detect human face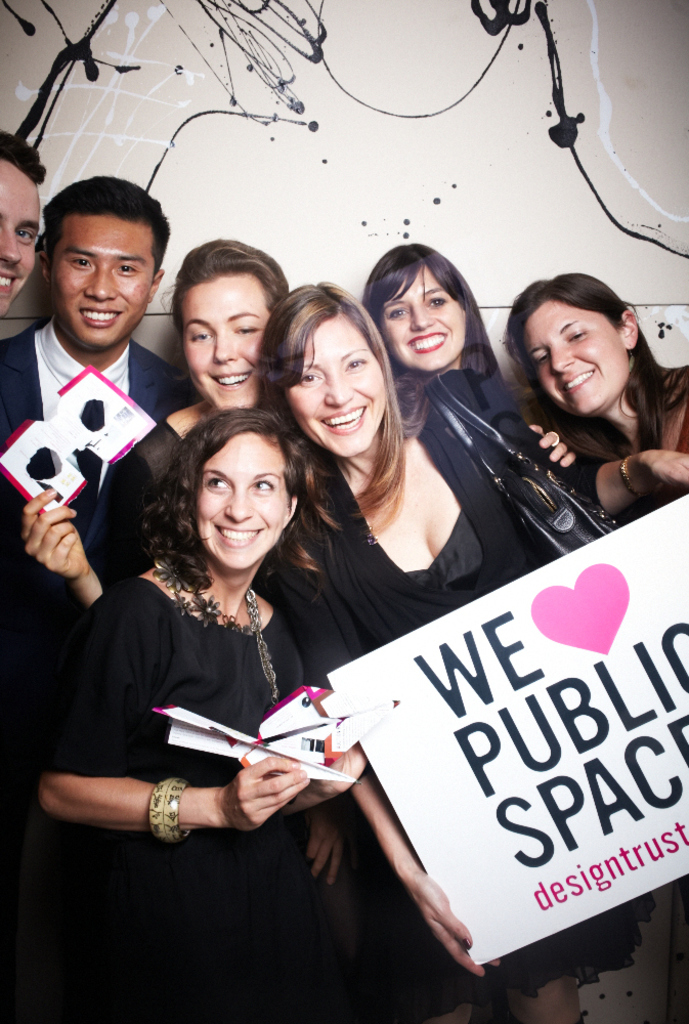
[x1=287, y1=312, x2=385, y2=455]
